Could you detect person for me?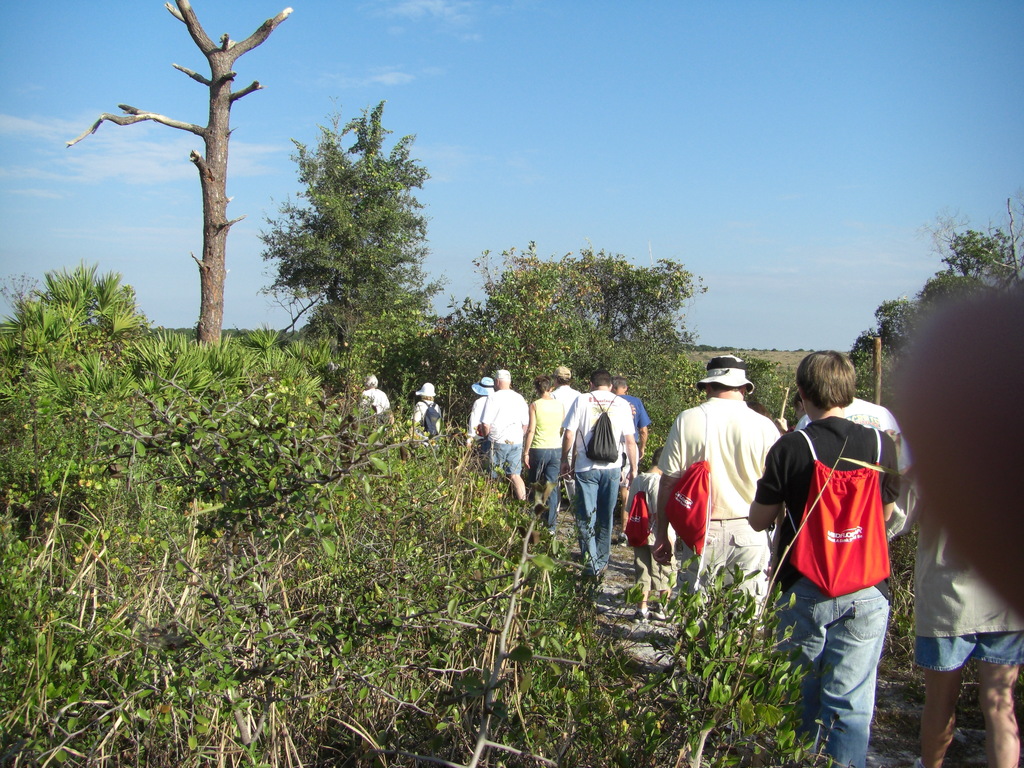
Detection result: 648/349/787/646.
